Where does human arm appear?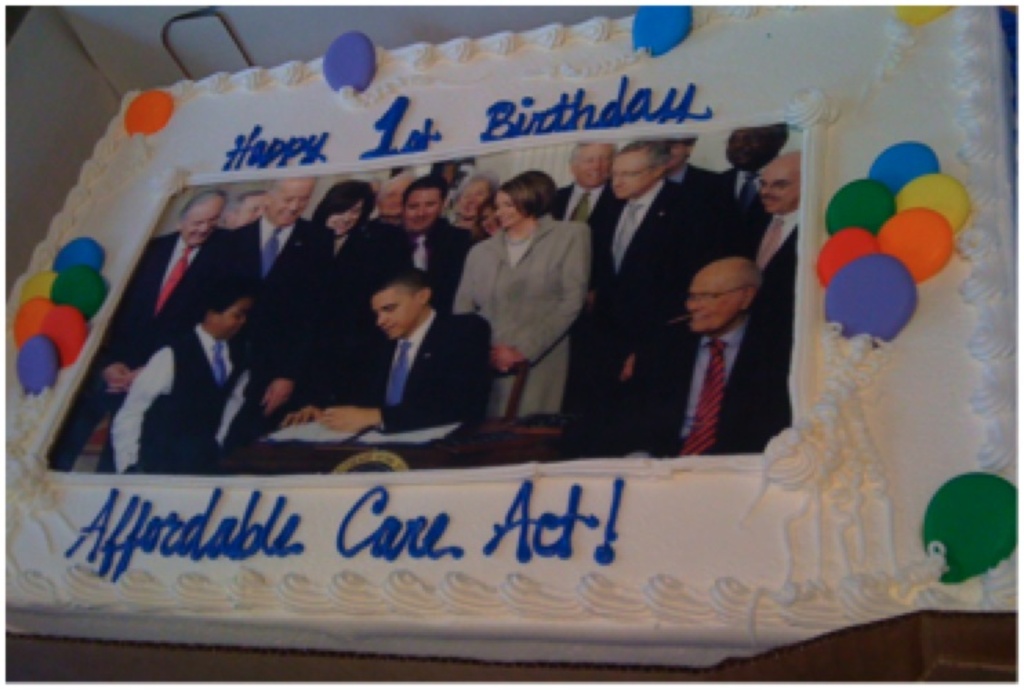
Appears at (x1=451, y1=246, x2=472, y2=312).
